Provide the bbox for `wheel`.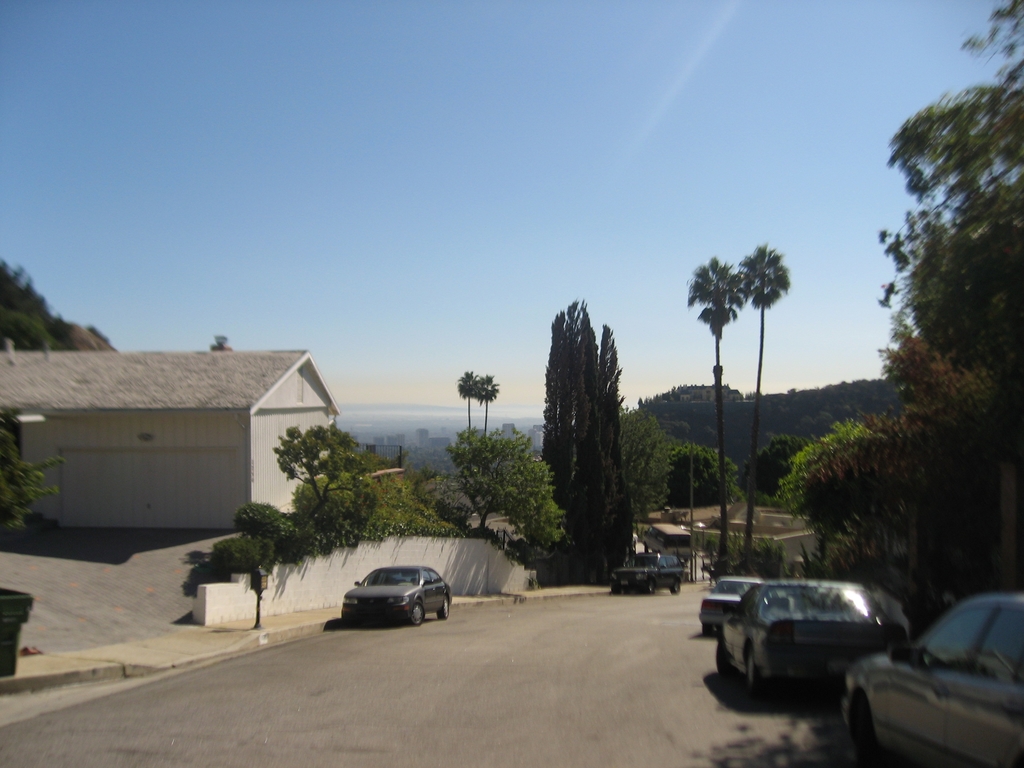
[x1=404, y1=598, x2=424, y2=626].
